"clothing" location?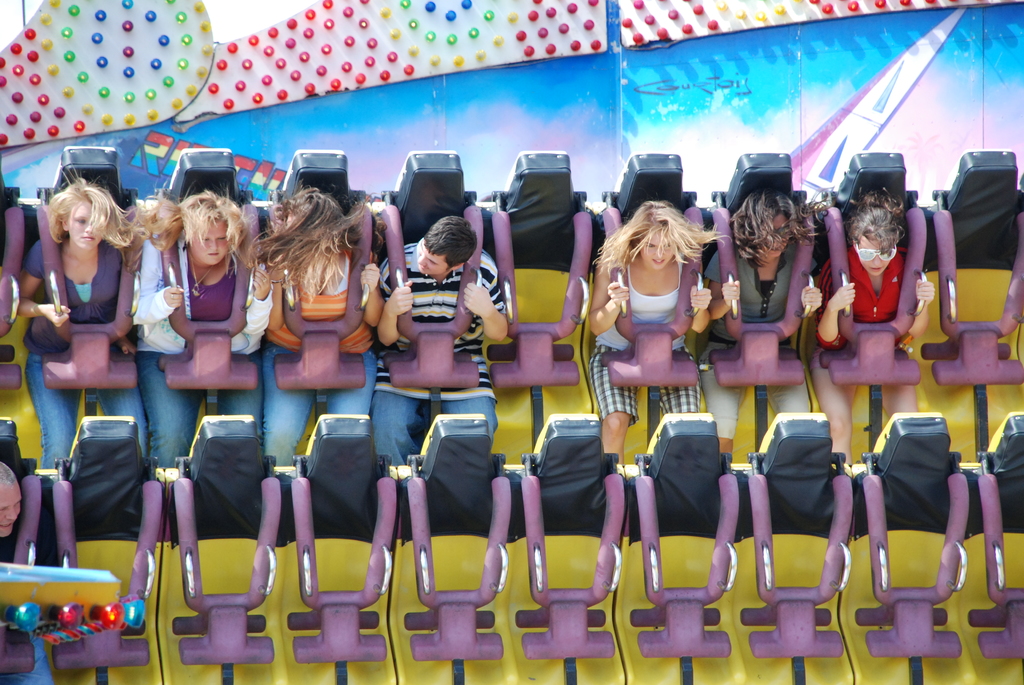
[left=705, top=242, right=811, bottom=441]
